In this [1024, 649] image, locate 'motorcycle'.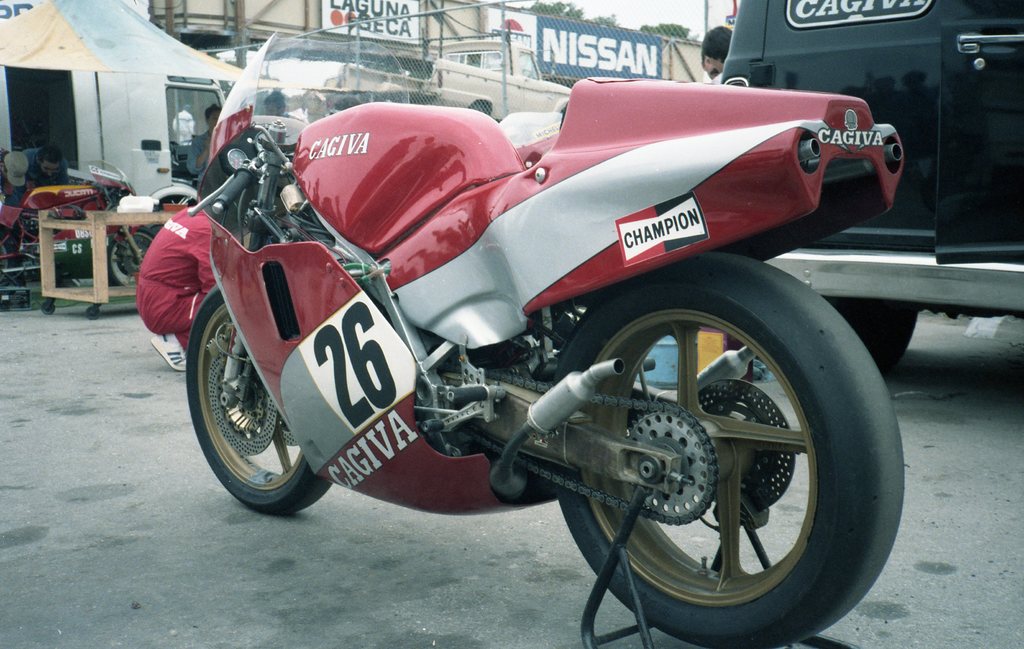
Bounding box: [x1=151, y1=22, x2=922, y2=646].
